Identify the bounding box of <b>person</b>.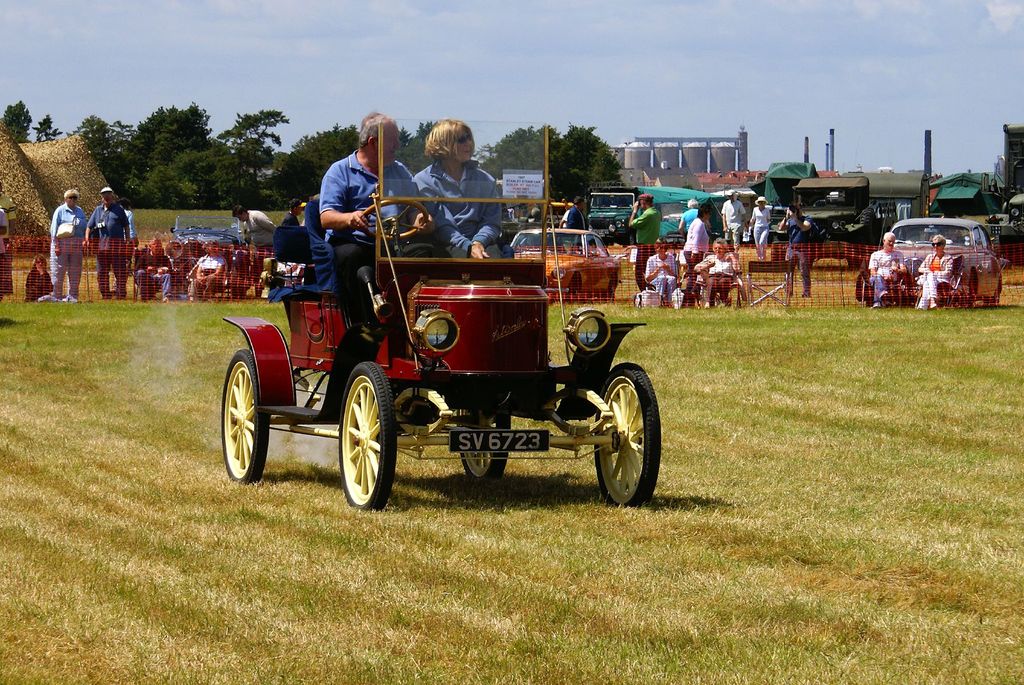
[left=775, top=205, right=813, bottom=299].
